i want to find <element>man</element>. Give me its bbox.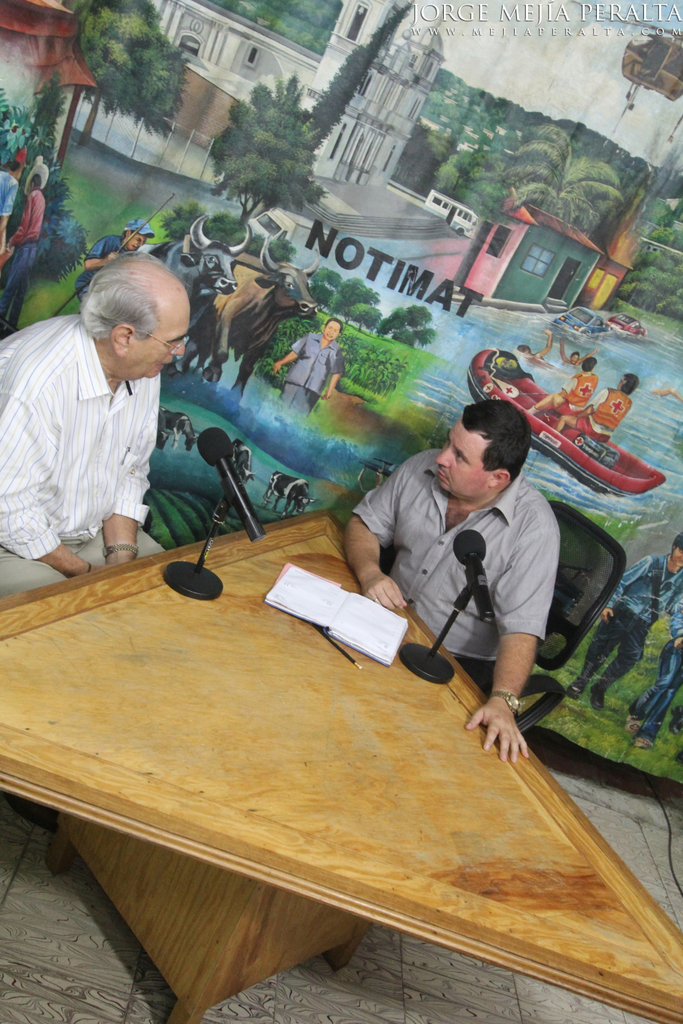
0 147 28 253.
